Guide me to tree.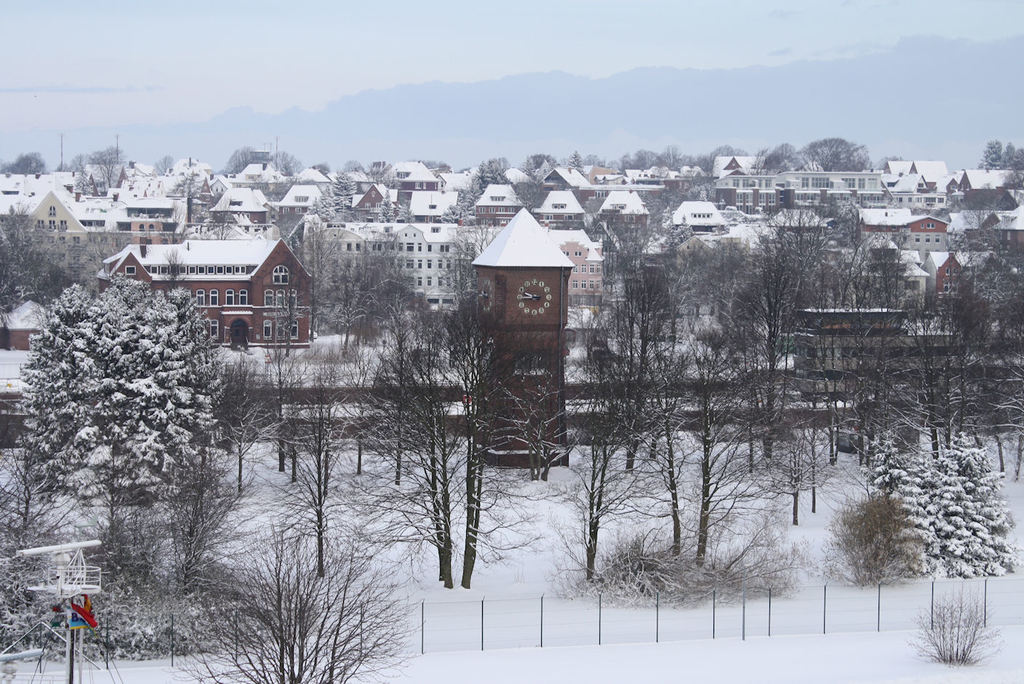
Guidance: x1=884 y1=155 x2=902 y2=171.
